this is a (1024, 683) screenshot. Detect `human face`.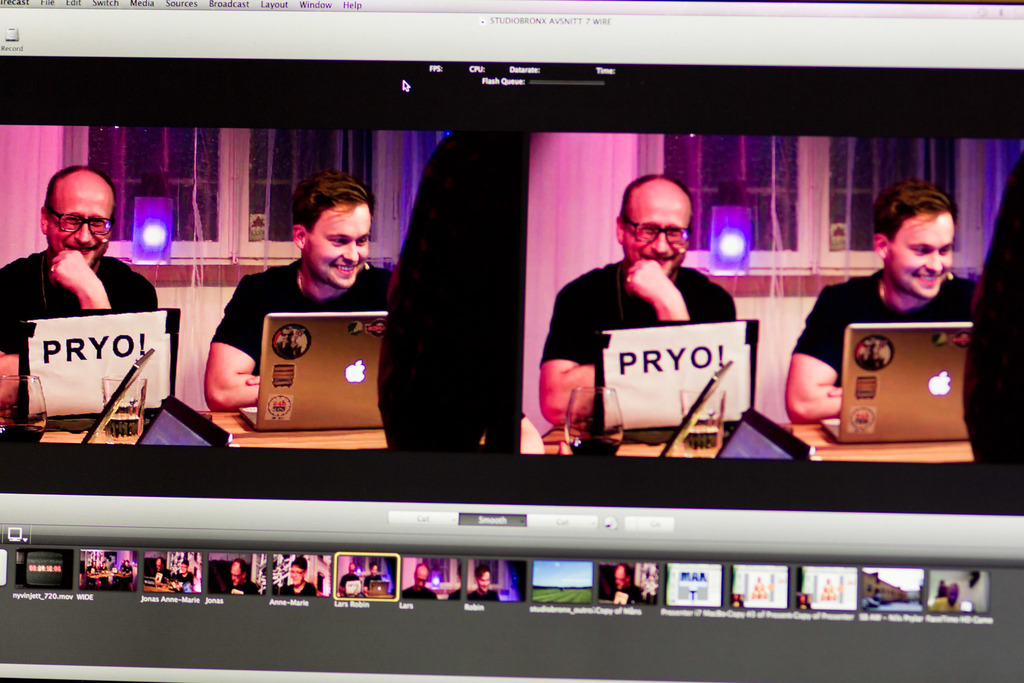
left=304, top=202, right=374, bottom=293.
